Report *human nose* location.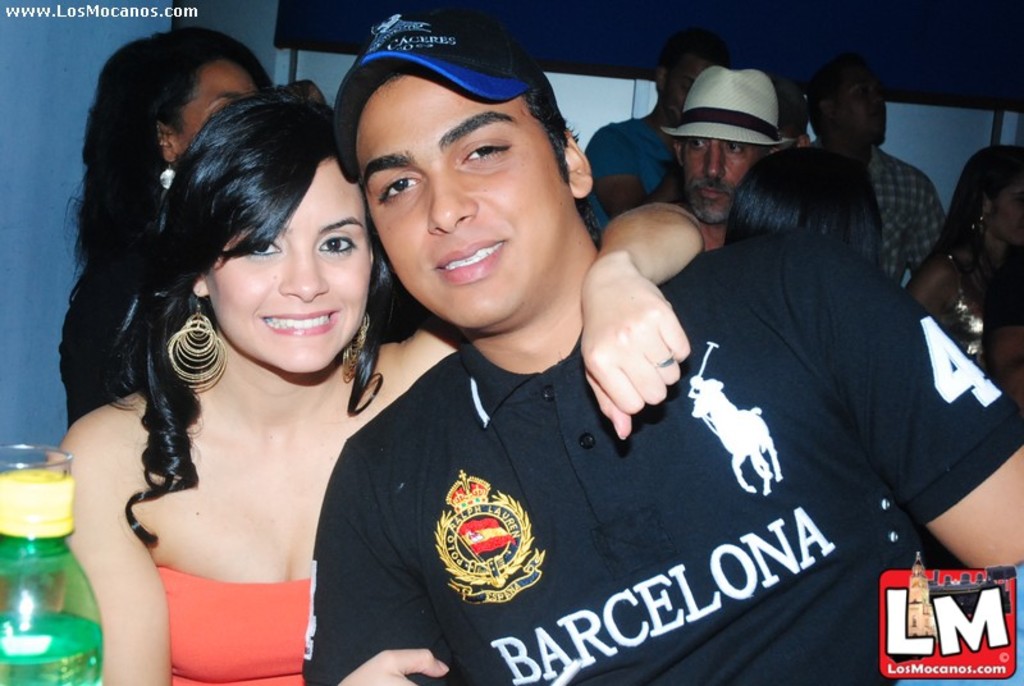
Report: locate(425, 163, 480, 238).
